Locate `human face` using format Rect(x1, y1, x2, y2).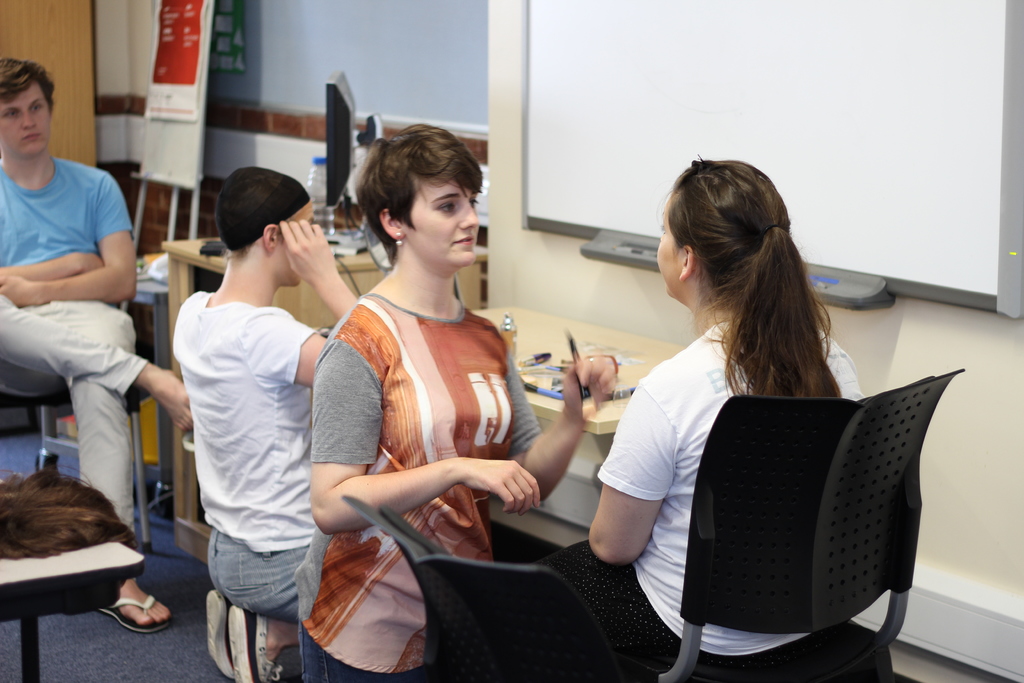
Rect(0, 89, 50, 157).
